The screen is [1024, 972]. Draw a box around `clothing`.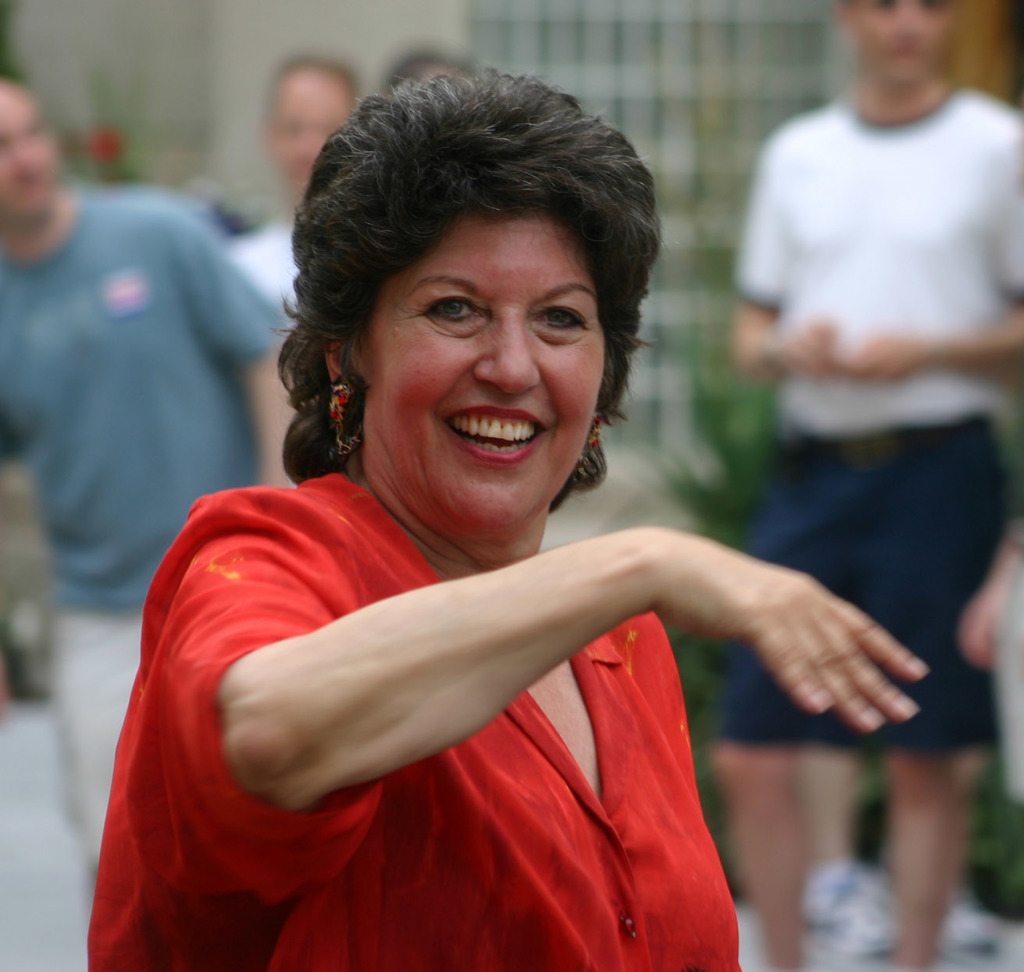
0/185/290/891.
